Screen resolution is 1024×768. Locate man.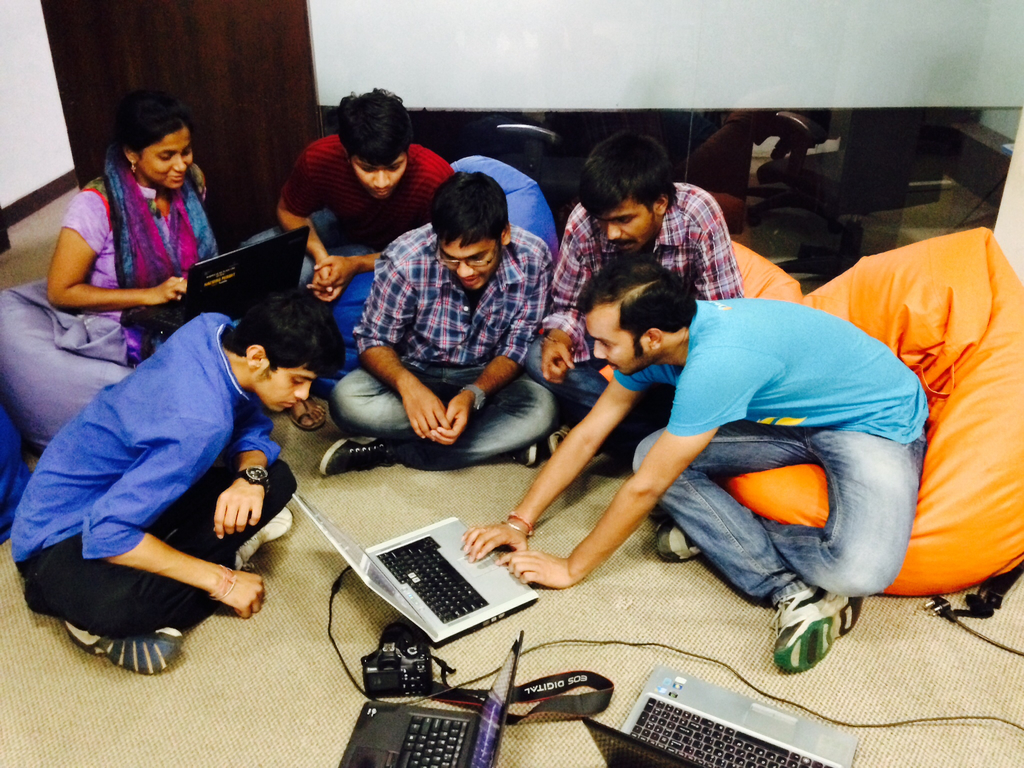
(x1=461, y1=253, x2=927, y2=676).
